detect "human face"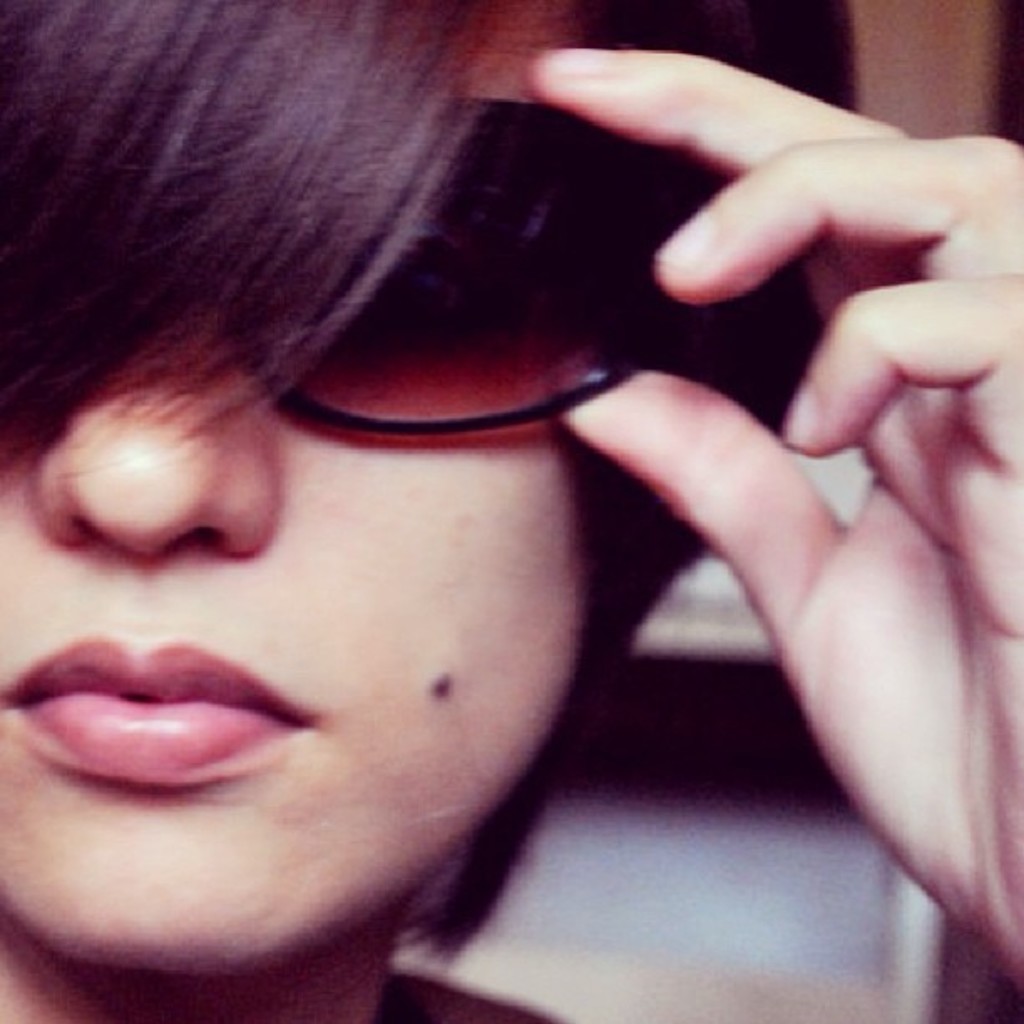
(0, 3, 607, 974)
